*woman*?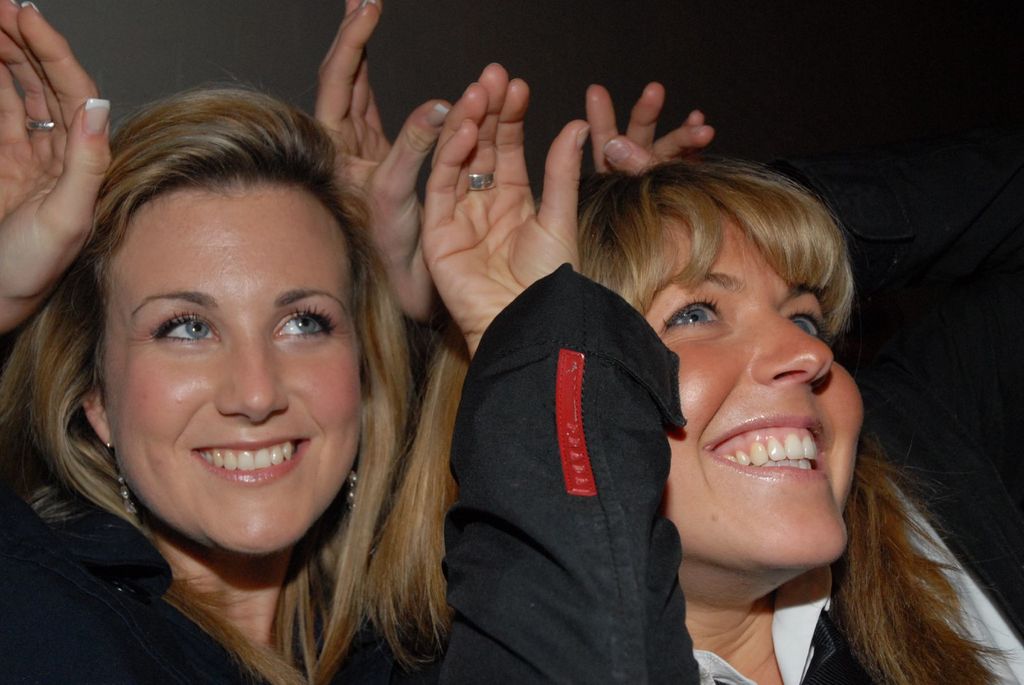
detection(330, 64, 1023, 684)
